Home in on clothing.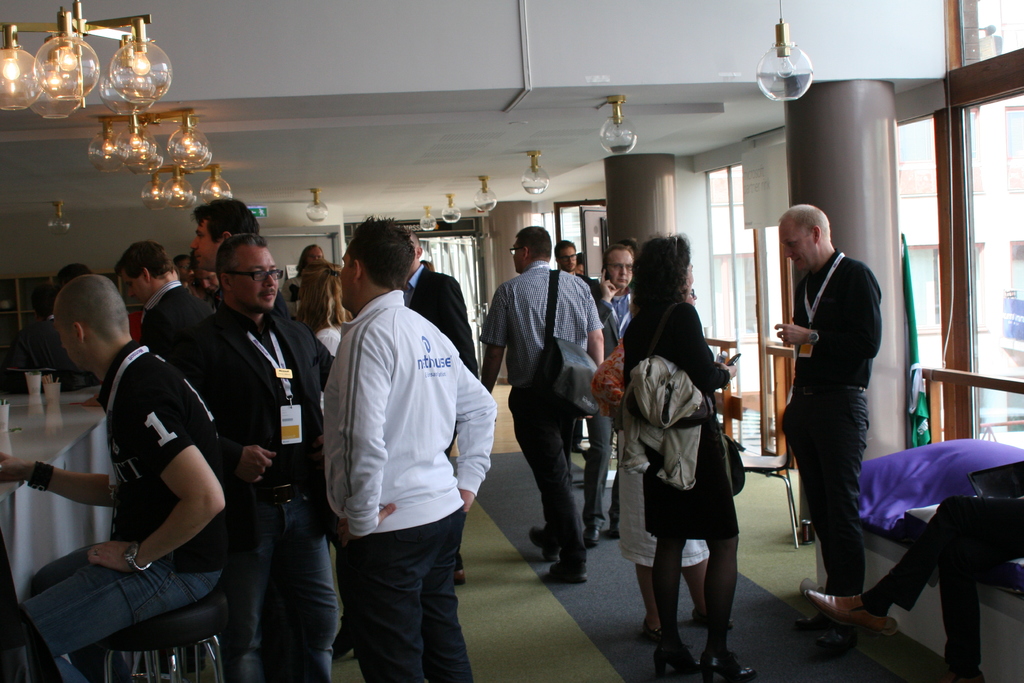
Homed in at 596:275:637:292.
